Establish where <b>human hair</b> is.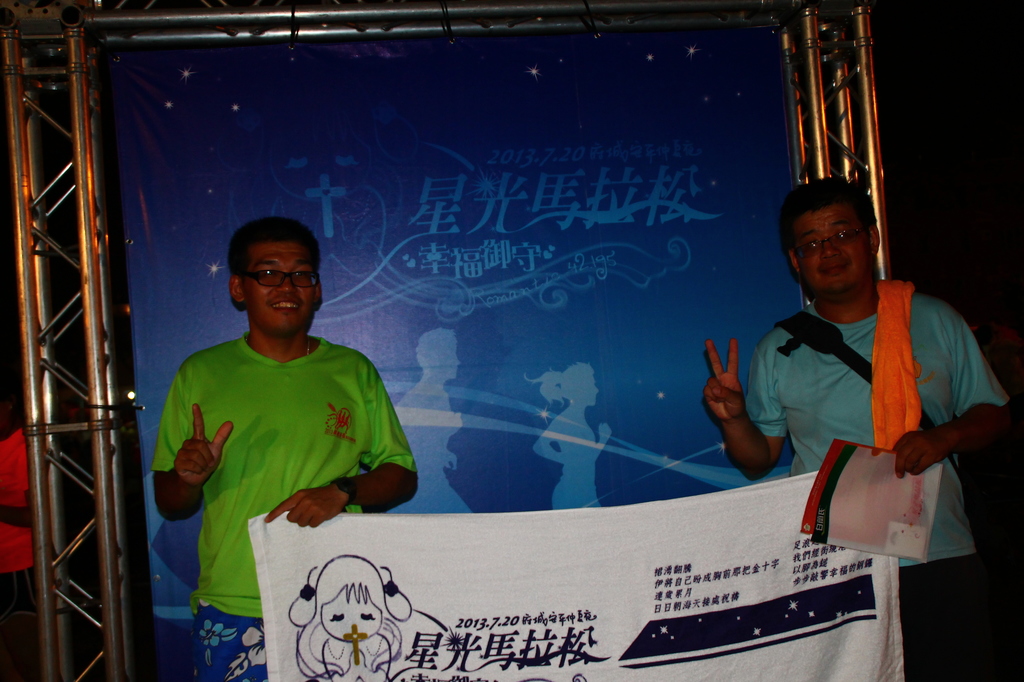
Established at (771,172,877,250).
